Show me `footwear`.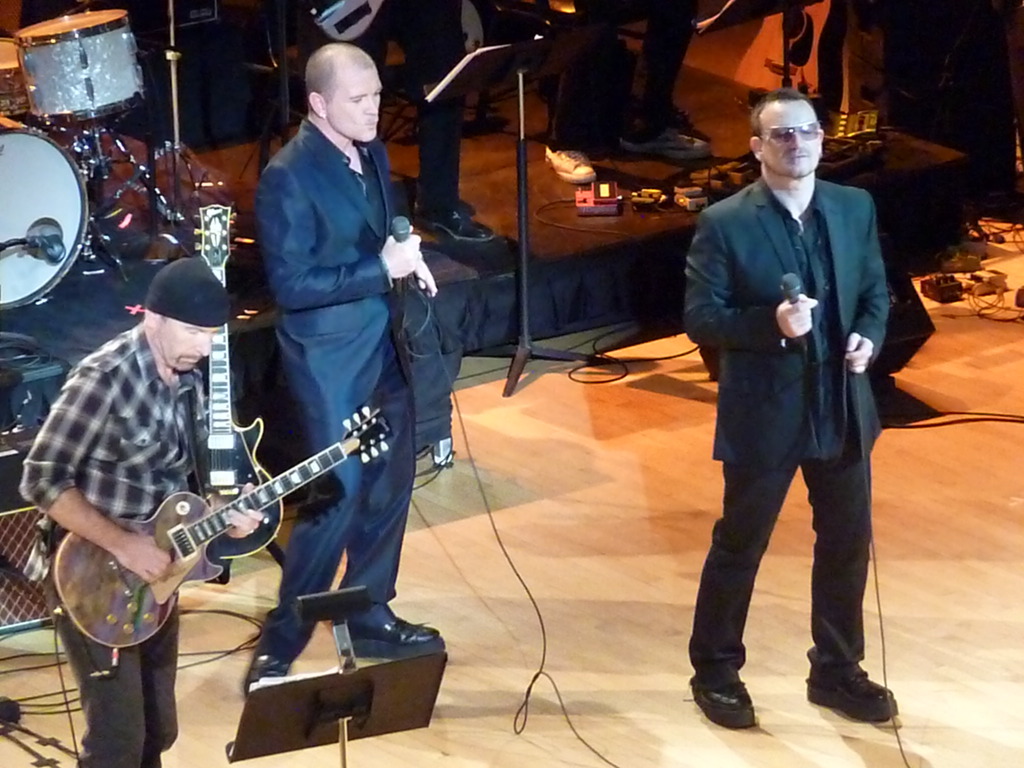
`footwear` is here: box(620, 135, 708, 157).
